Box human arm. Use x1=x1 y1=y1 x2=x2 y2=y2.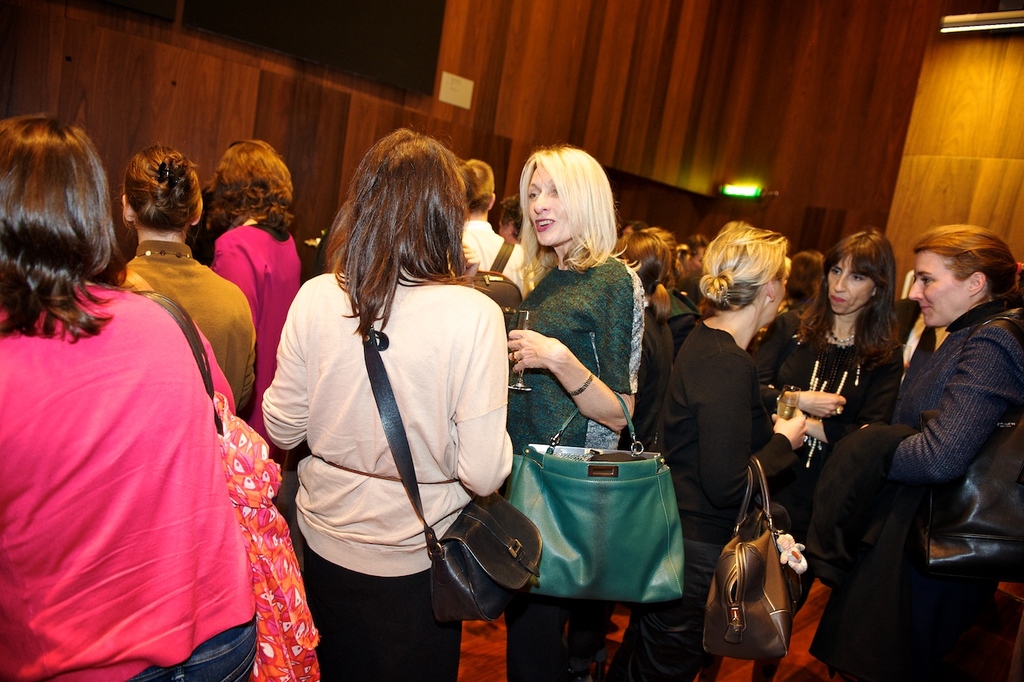
x1=509 y1=278 x2=637 y2=434.
